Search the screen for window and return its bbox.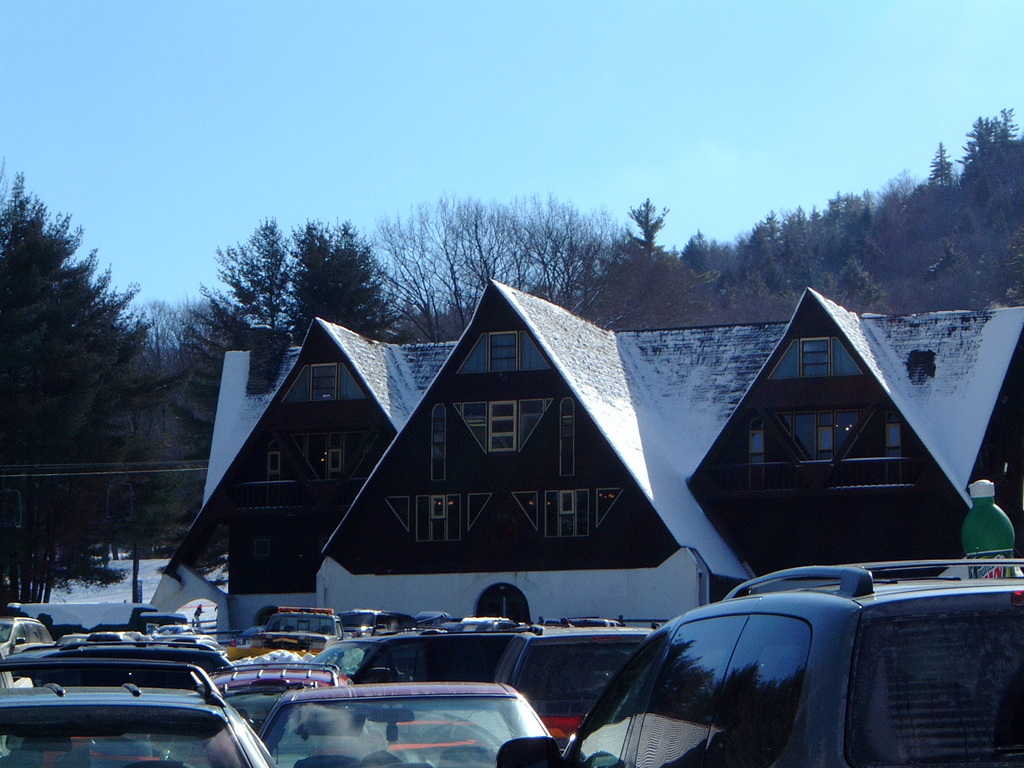
Found: <region>386, 494, 407, 532</region>.
